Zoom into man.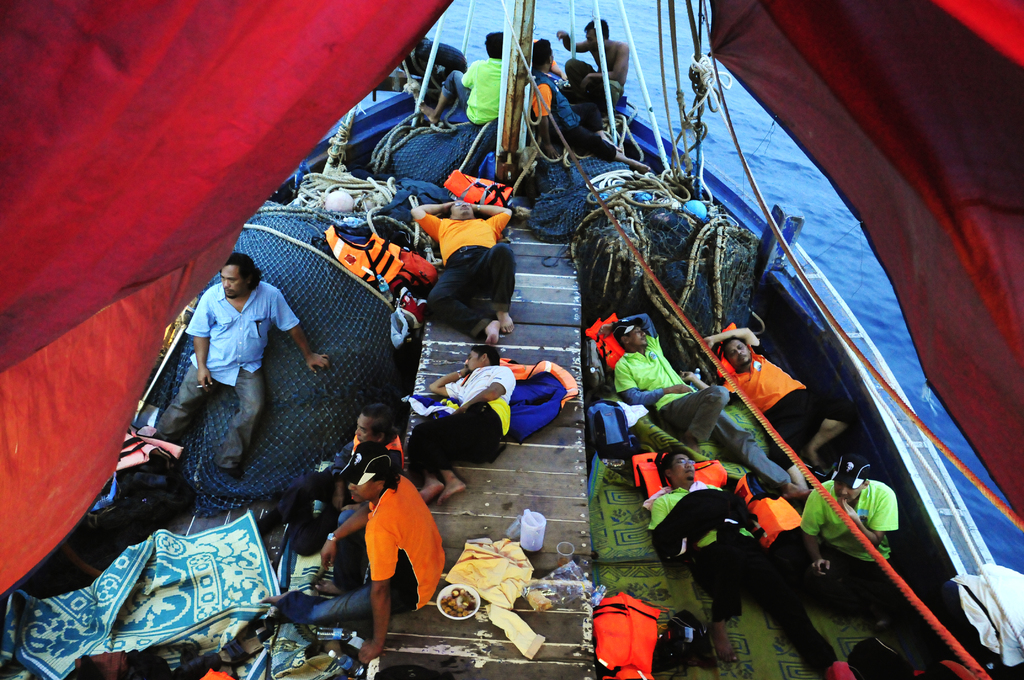
Zoom target: crop(655, 453, 879, 679).
